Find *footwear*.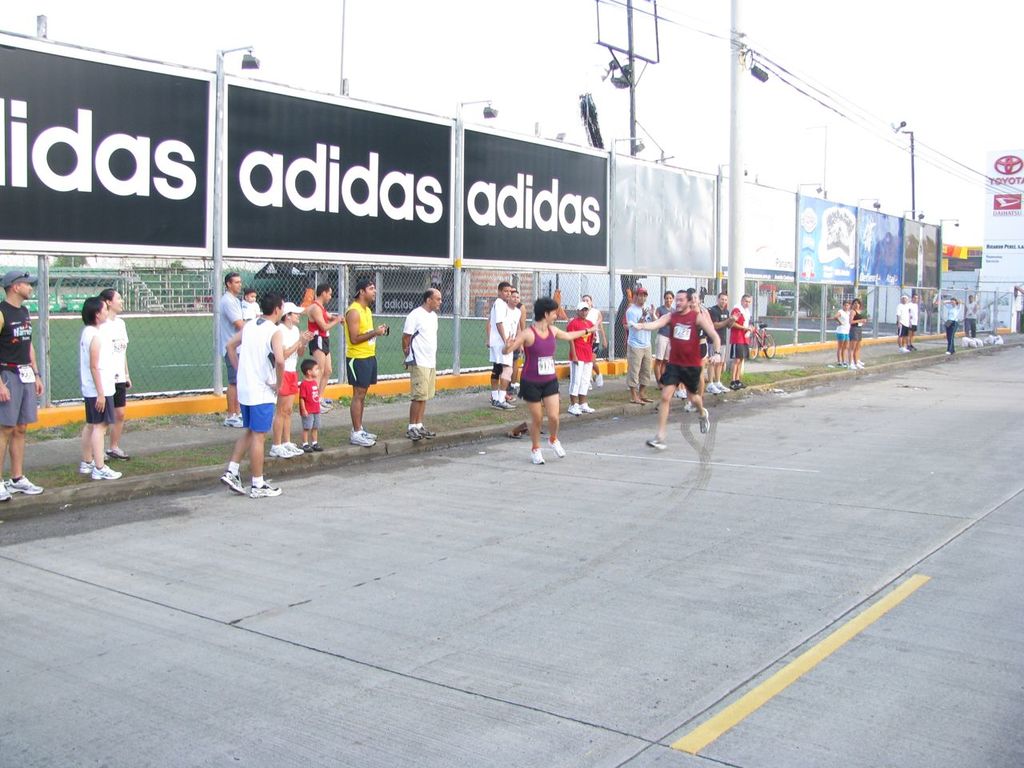
left=578, top=402, right=594, bottom=413.
